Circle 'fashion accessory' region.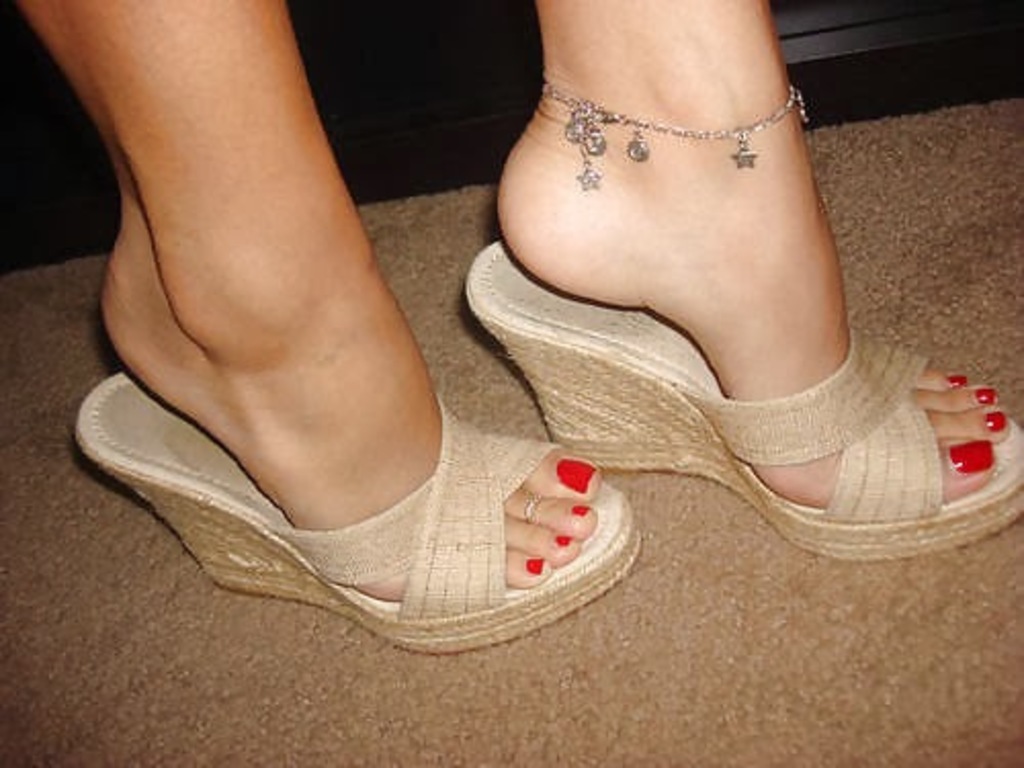
Region: [left=539, top=80, right=809, bottom=190].
